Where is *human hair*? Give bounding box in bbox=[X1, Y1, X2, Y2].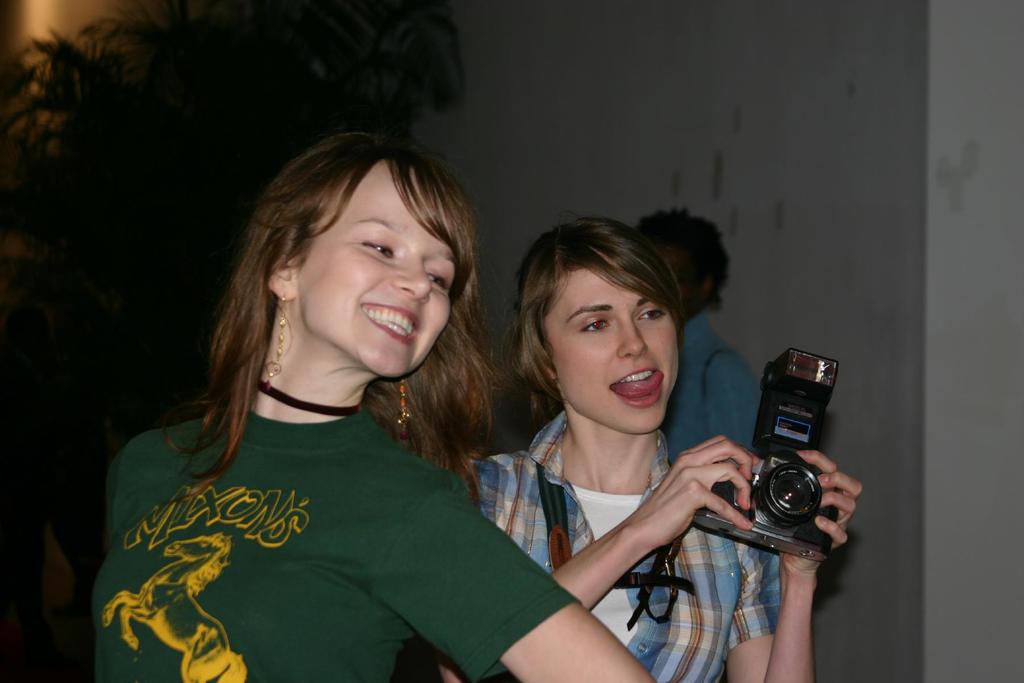
bbox=[508, 218, 693, 413].
